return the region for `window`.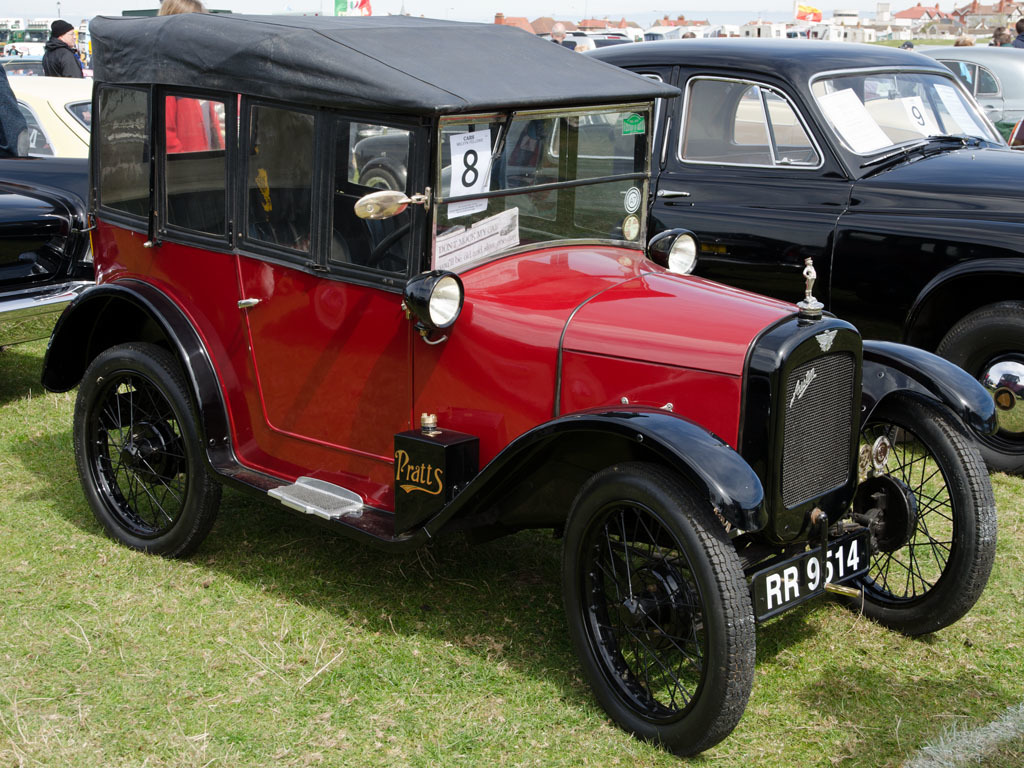
{"left": 843, "top": 32, "right": 848, "bottom": 39}.
